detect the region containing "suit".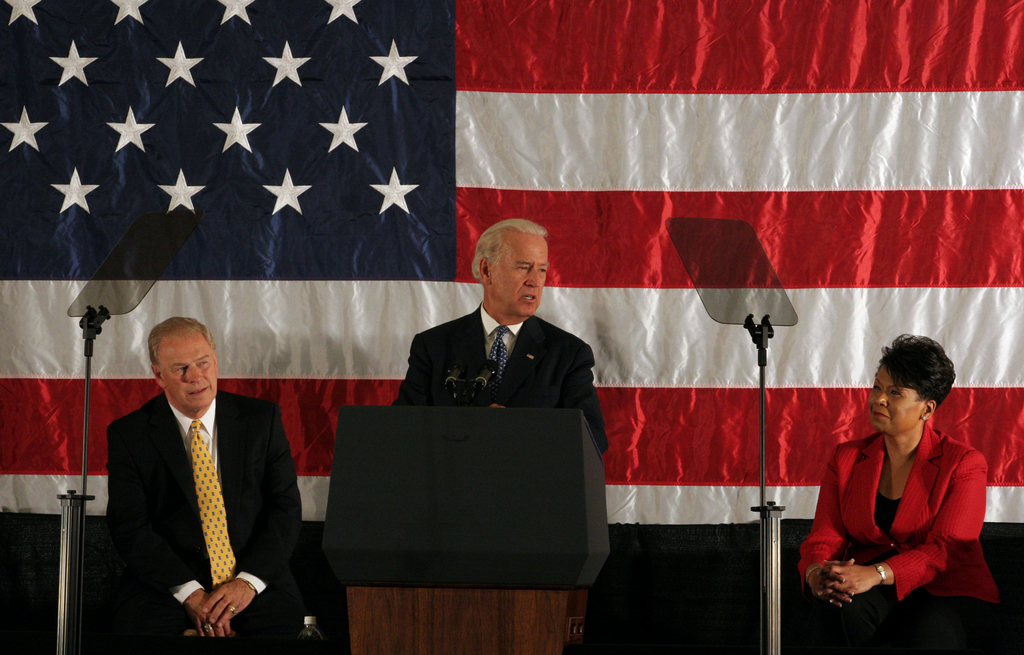
101/324/283/629.
